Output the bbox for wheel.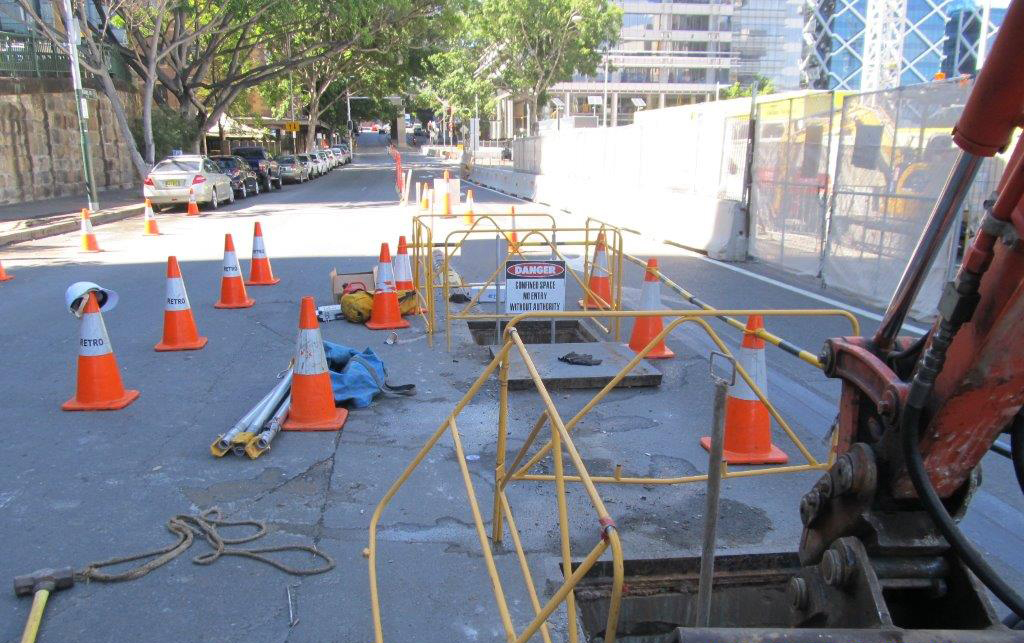
bbox(241, 182, 249, 200).
